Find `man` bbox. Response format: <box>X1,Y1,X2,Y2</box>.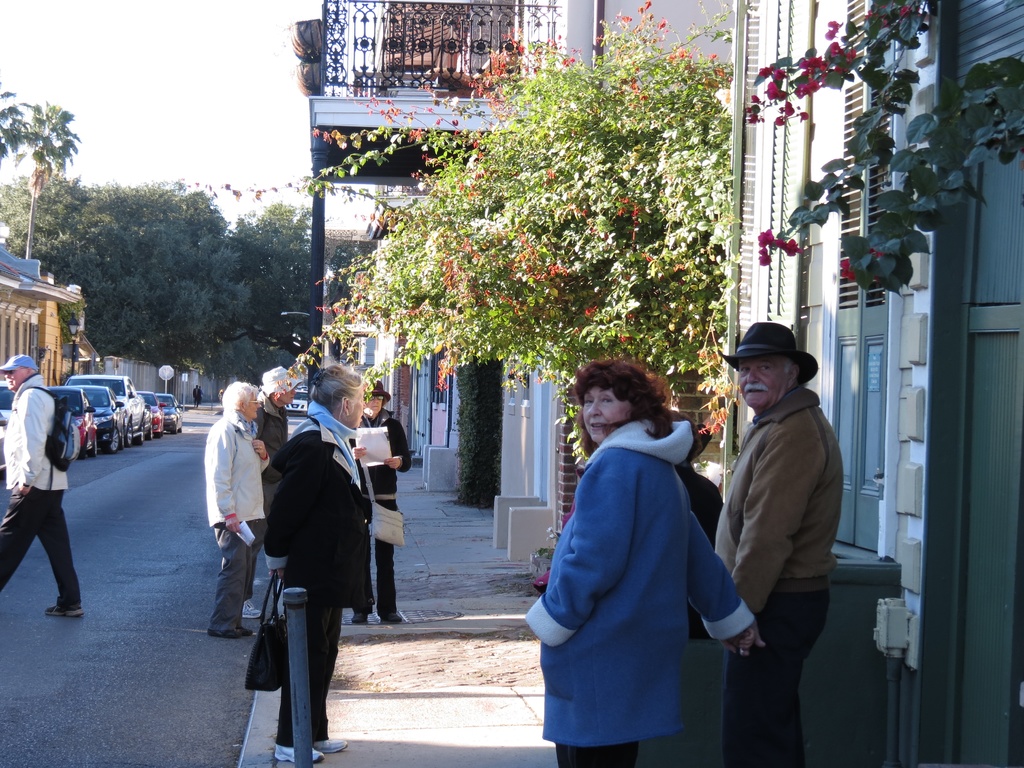
<box>203,383,271,644</box>.
